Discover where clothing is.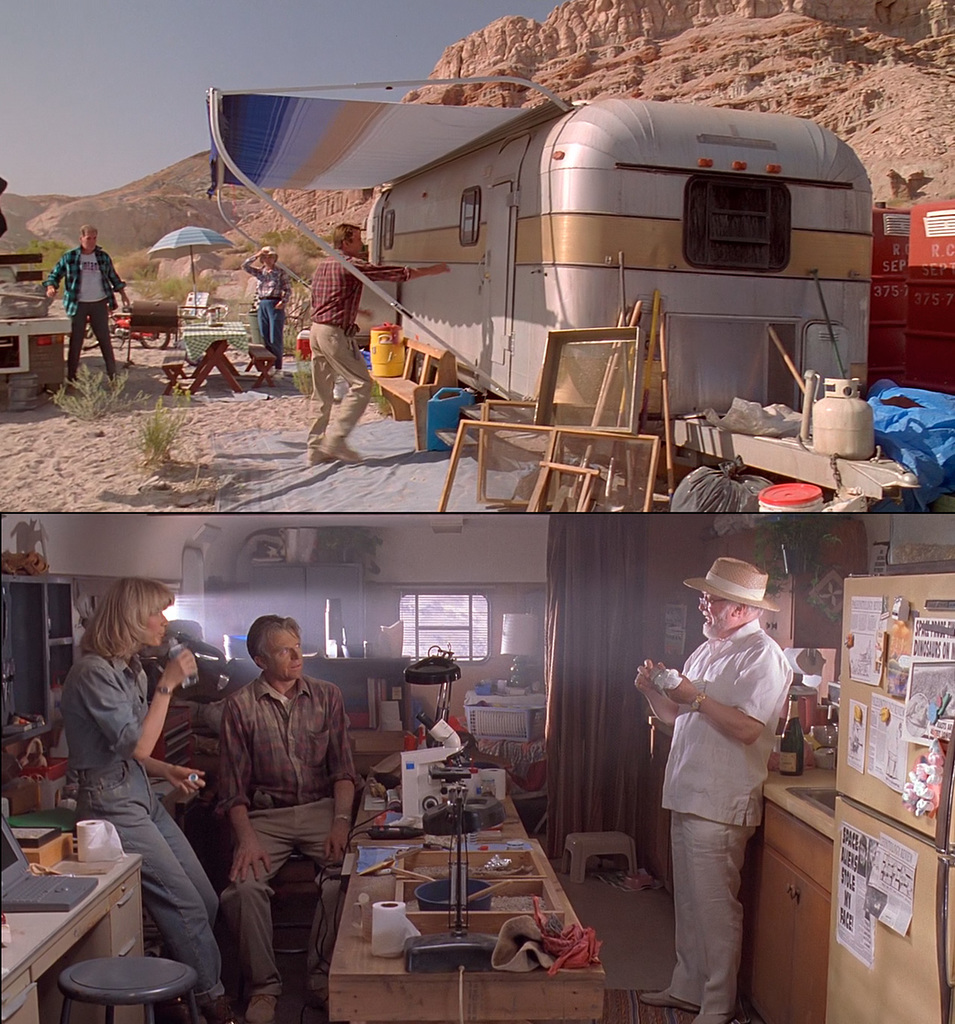
Discovered at bbox=(204, 667, 357, 993).
